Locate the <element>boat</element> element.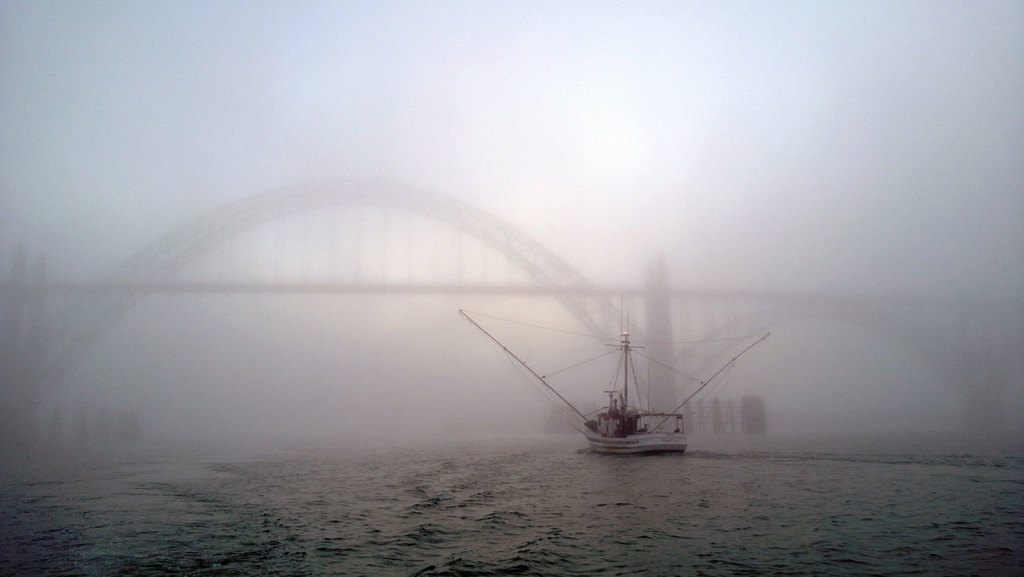
Element bbox: [440,248,777,471].
